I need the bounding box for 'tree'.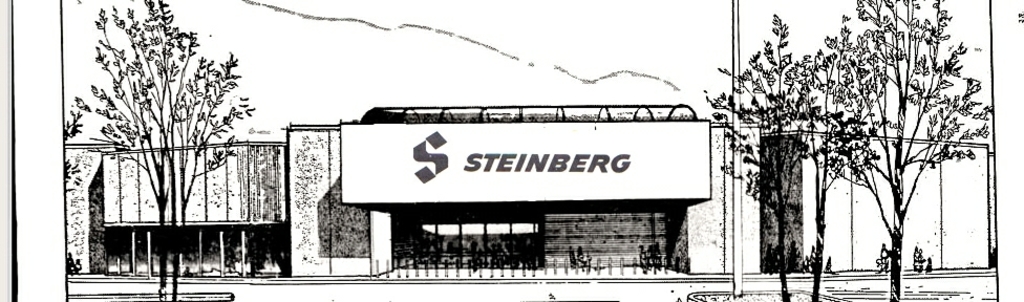
Here it is: select_region(80, 1, 242, 262).
